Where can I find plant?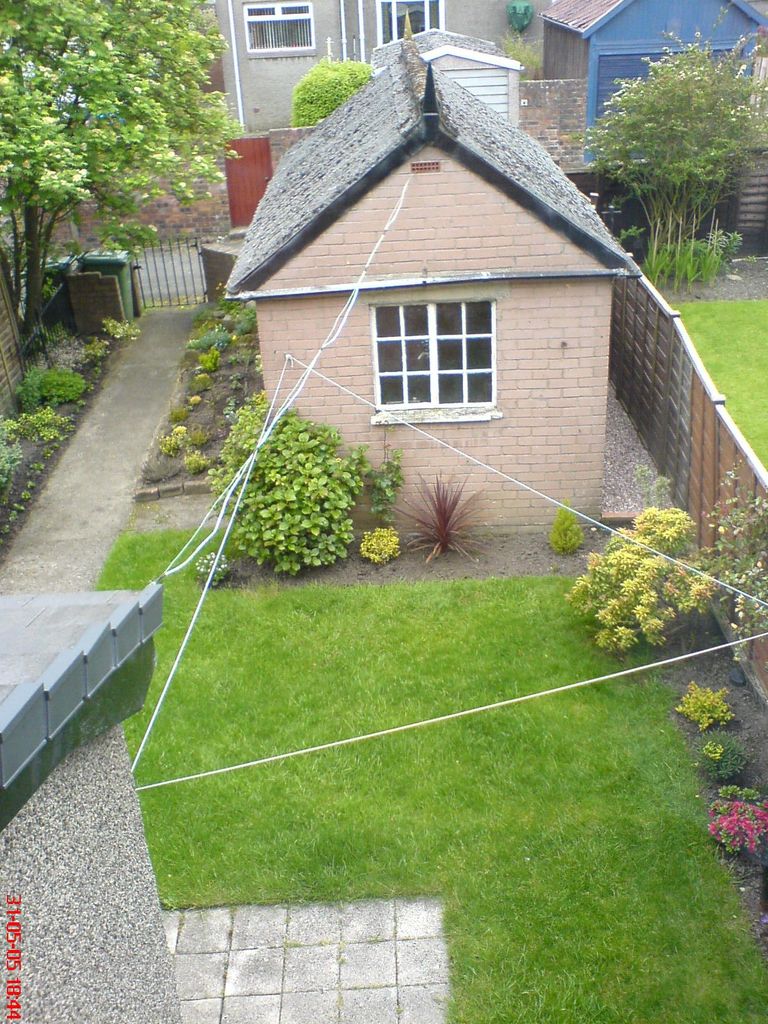
You can find it at rect(398, 464, 507, 555).
